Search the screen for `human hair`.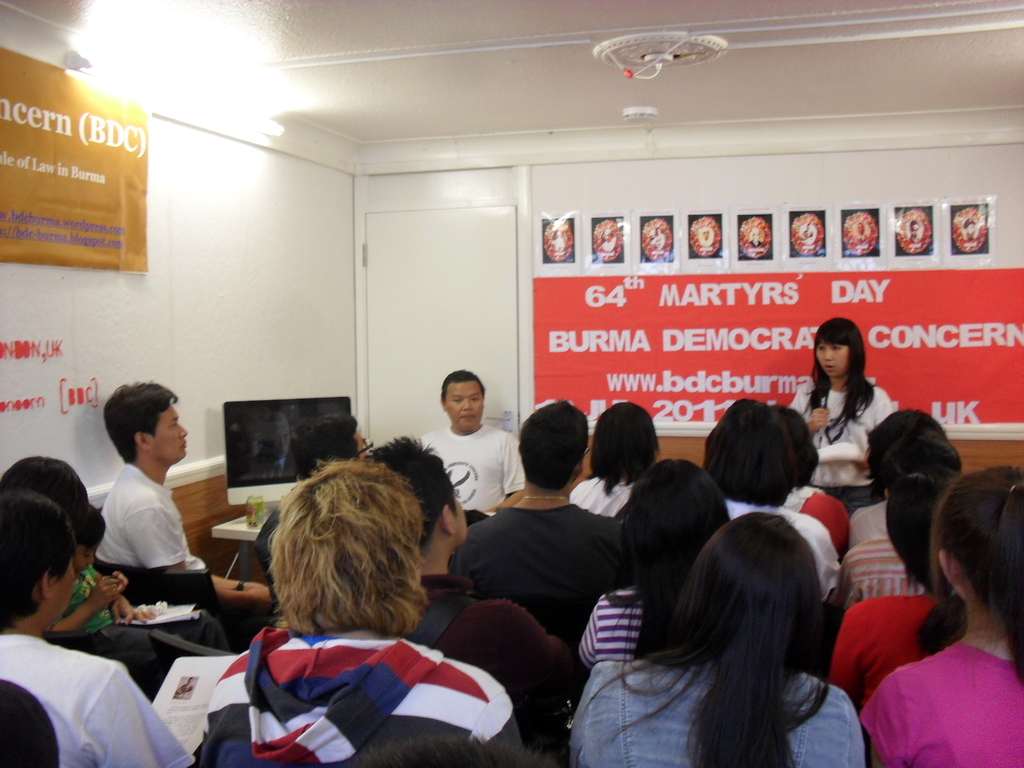
Found at [left=0, top=454, right=92, bottom=547].
